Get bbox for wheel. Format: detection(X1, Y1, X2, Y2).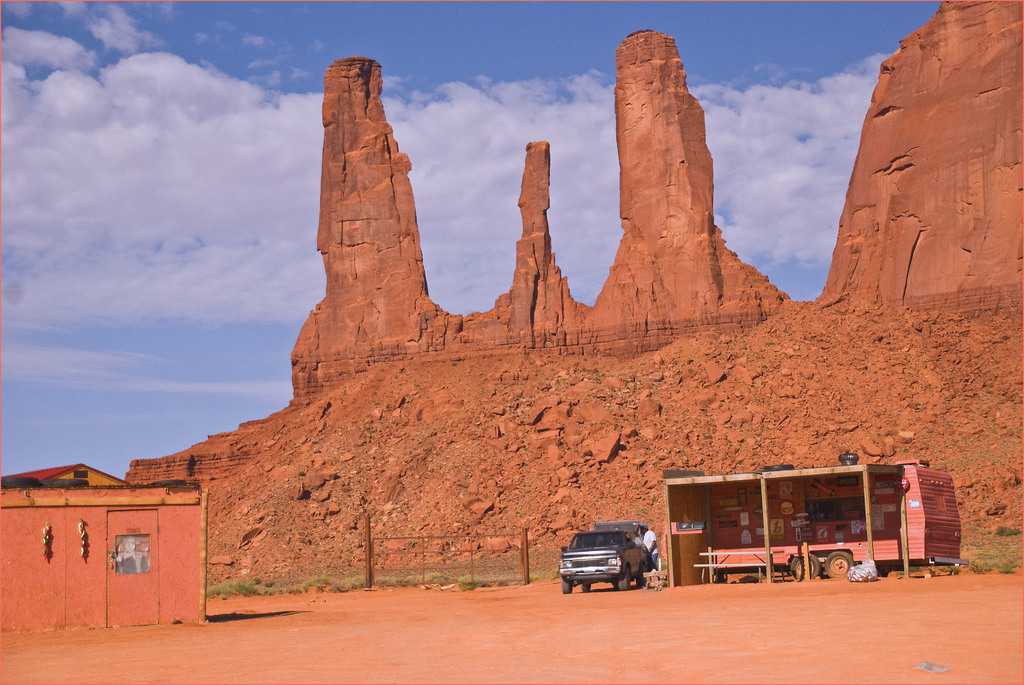
detection(792, 550, 822, 575).
